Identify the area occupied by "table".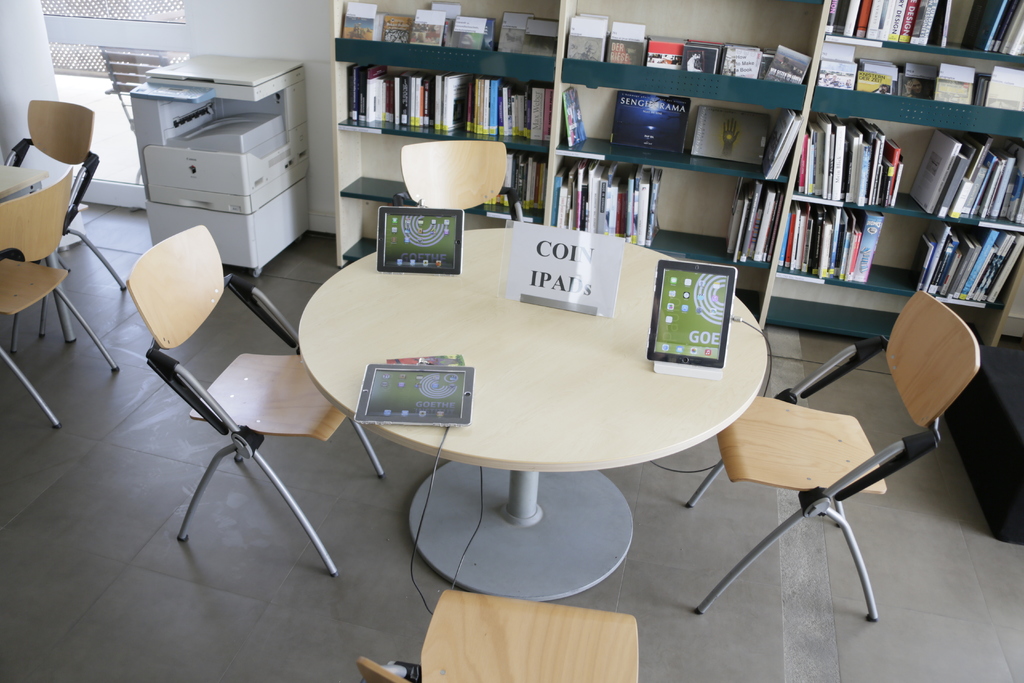
Area: (left=0, top=161, right=49, bottom=209).
